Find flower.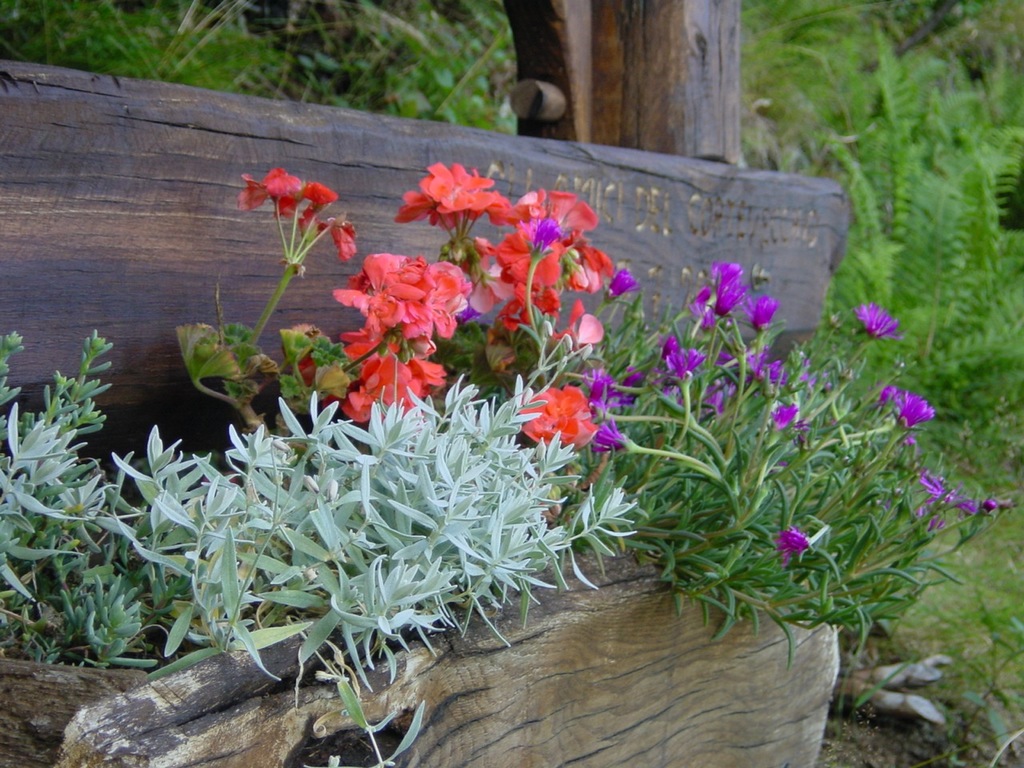
<box>573,379,647,449</box>.
